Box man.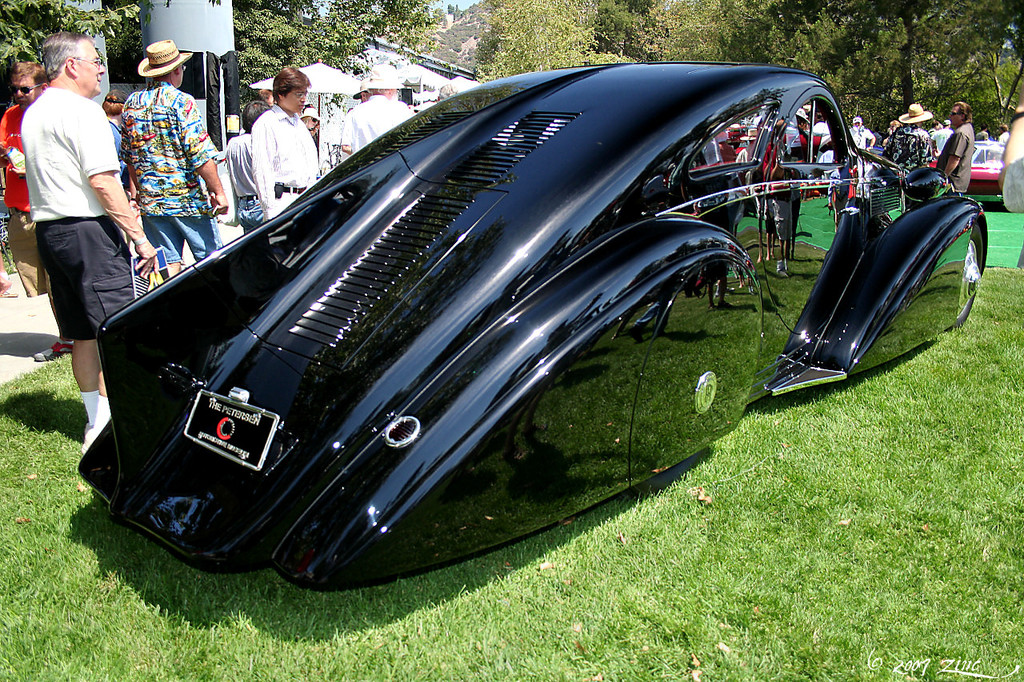
region(937, 102, 974, 193).
